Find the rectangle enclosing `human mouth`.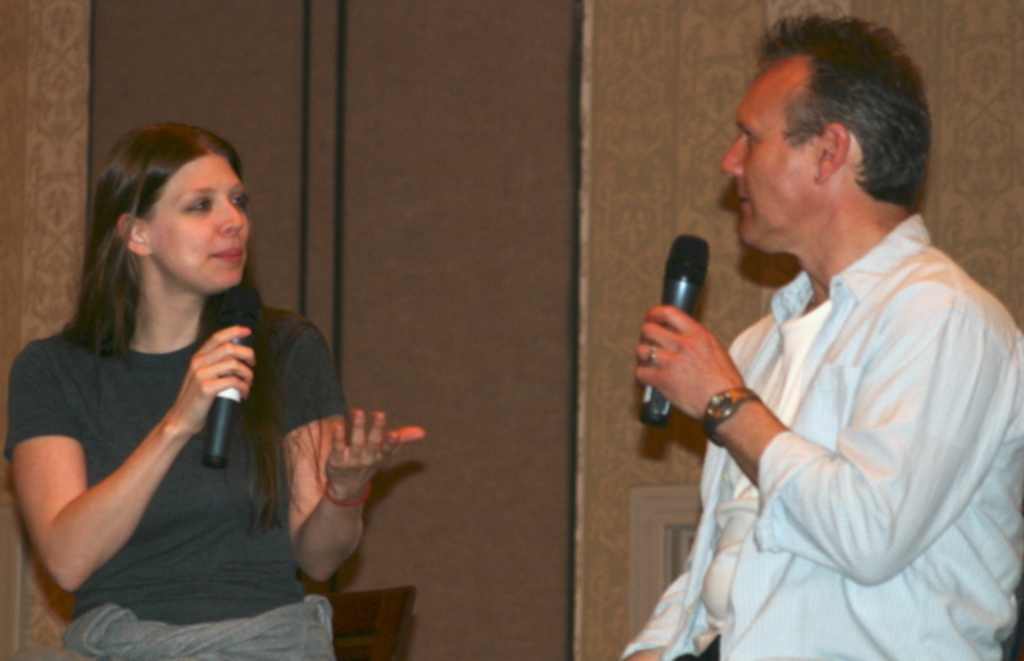
box=[208, 245, 243, 262].
